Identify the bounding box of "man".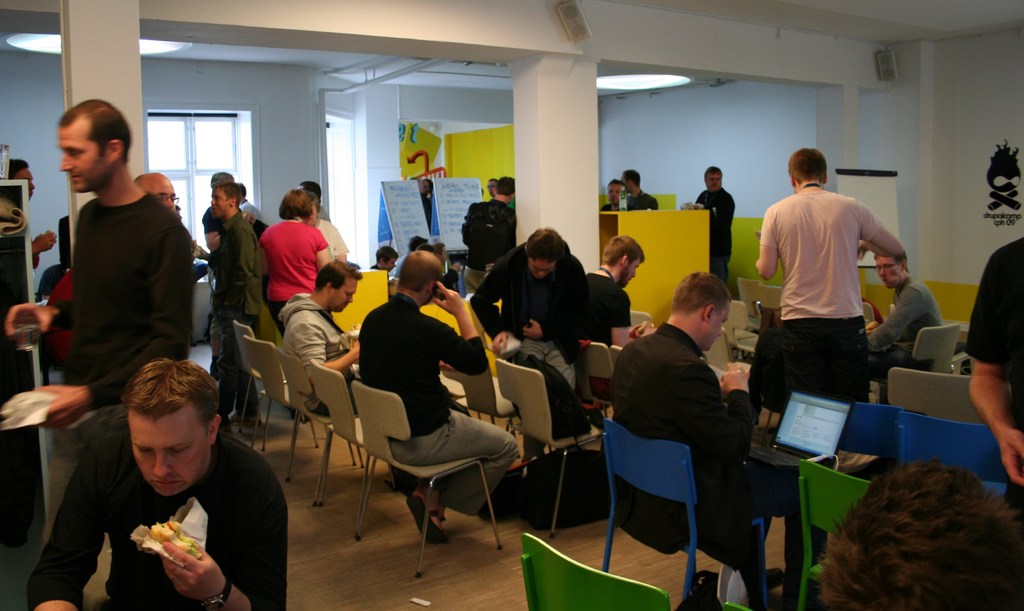
rect(751, 147, 902, 411).
